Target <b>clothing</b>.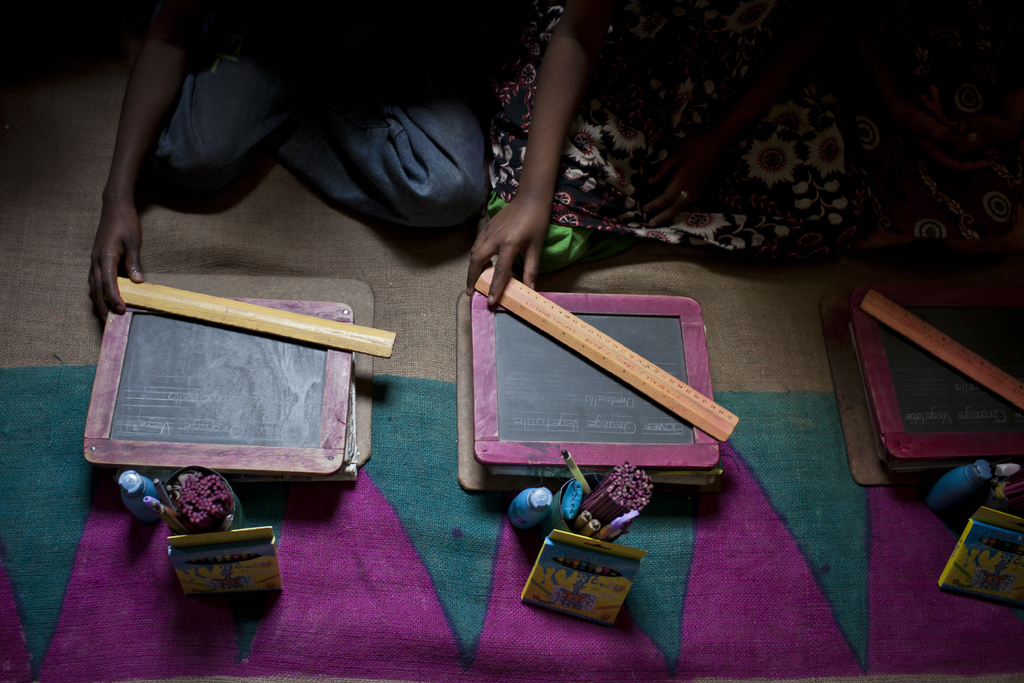
Target region: BBox(483, 0, 874, 270).
